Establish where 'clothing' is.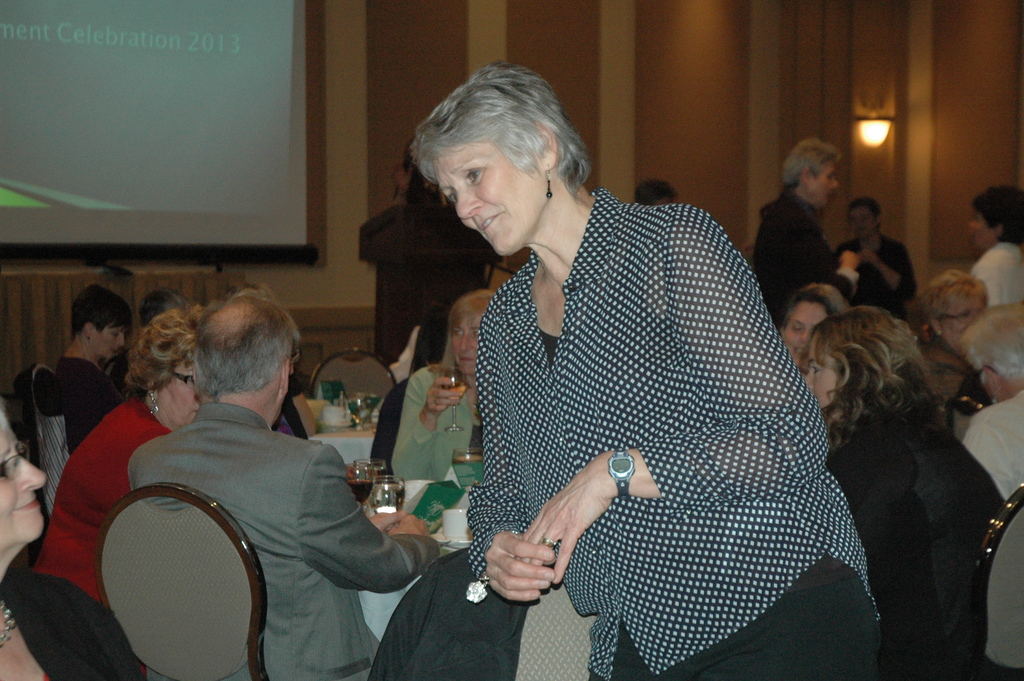
Established at BBox(389, 357, 492, 486).
